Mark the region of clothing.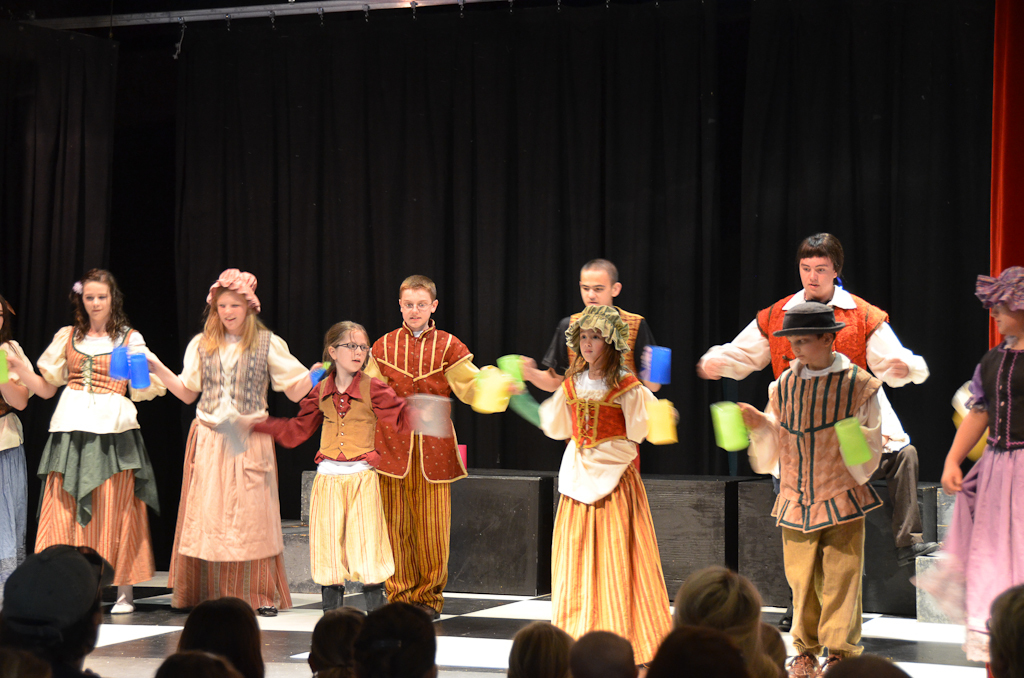
Region: <region>495, 376, 680, 658</region>.
